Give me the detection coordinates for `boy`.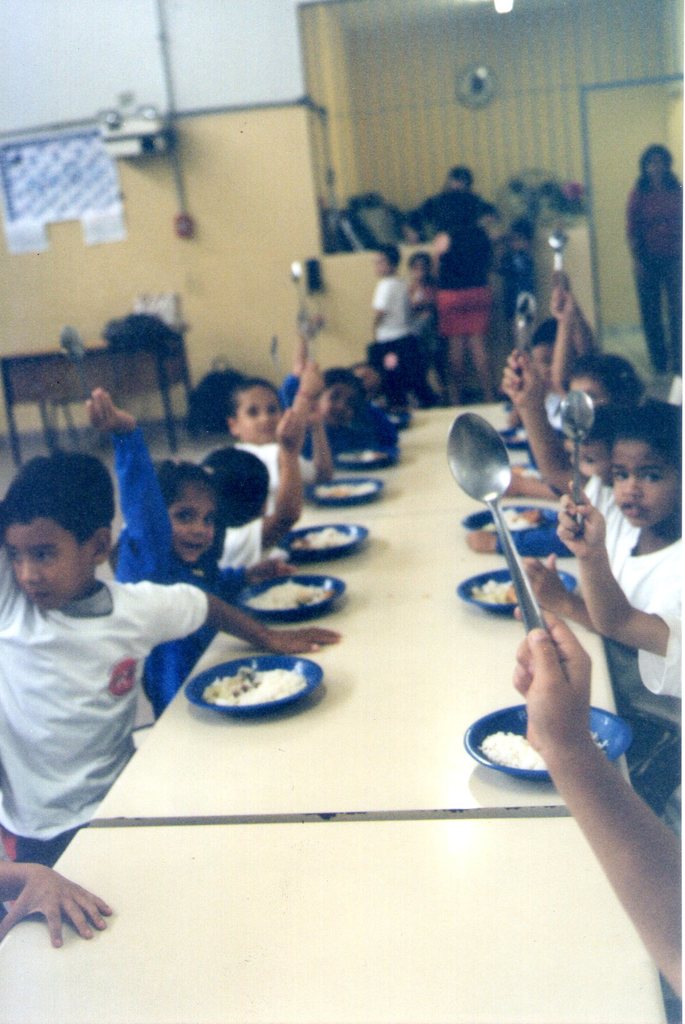
l=0, t=449, r=359, b=865.
